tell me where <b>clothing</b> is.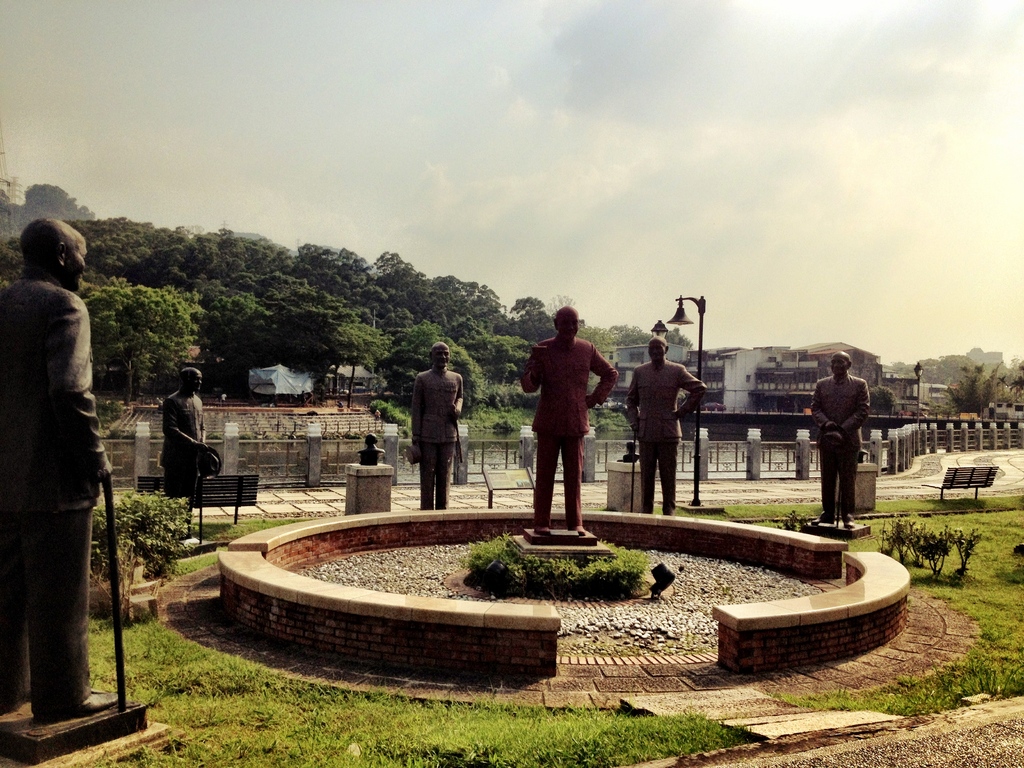
<b>clothing</b> is at {"left": 622, "top": 451, "right": 639, "bottom": 463}.
